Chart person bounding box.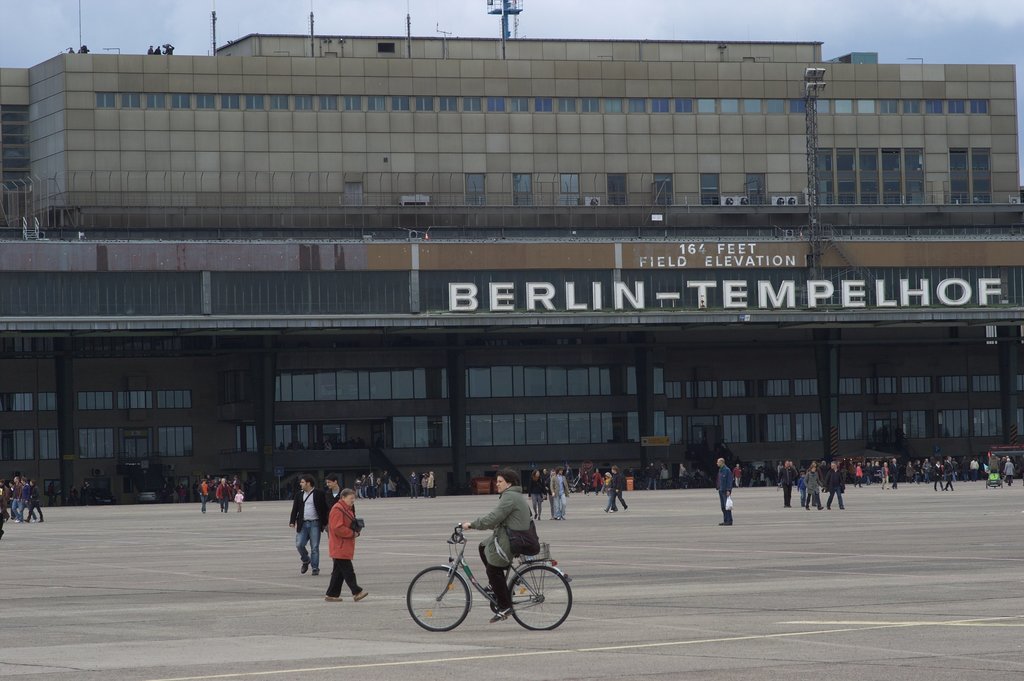
Charted: BBox(1005, 457, 1016, 488).
